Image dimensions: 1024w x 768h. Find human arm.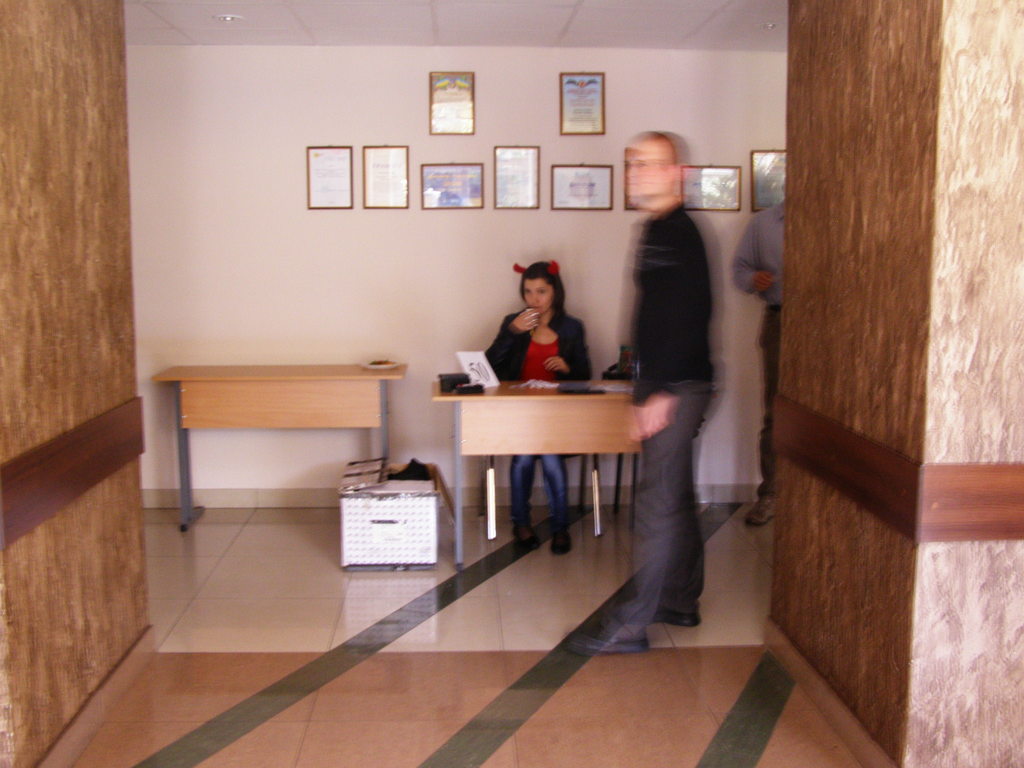
470,300,542,384.
